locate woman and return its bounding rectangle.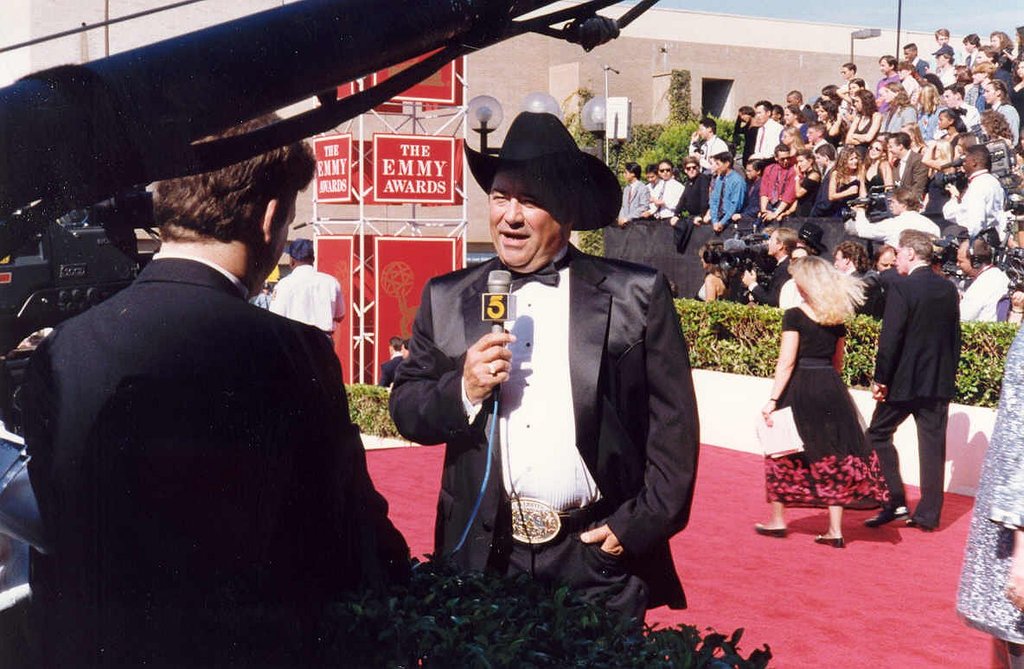
pyautogui.locateOnScreen(862, 143, 897, 196).
